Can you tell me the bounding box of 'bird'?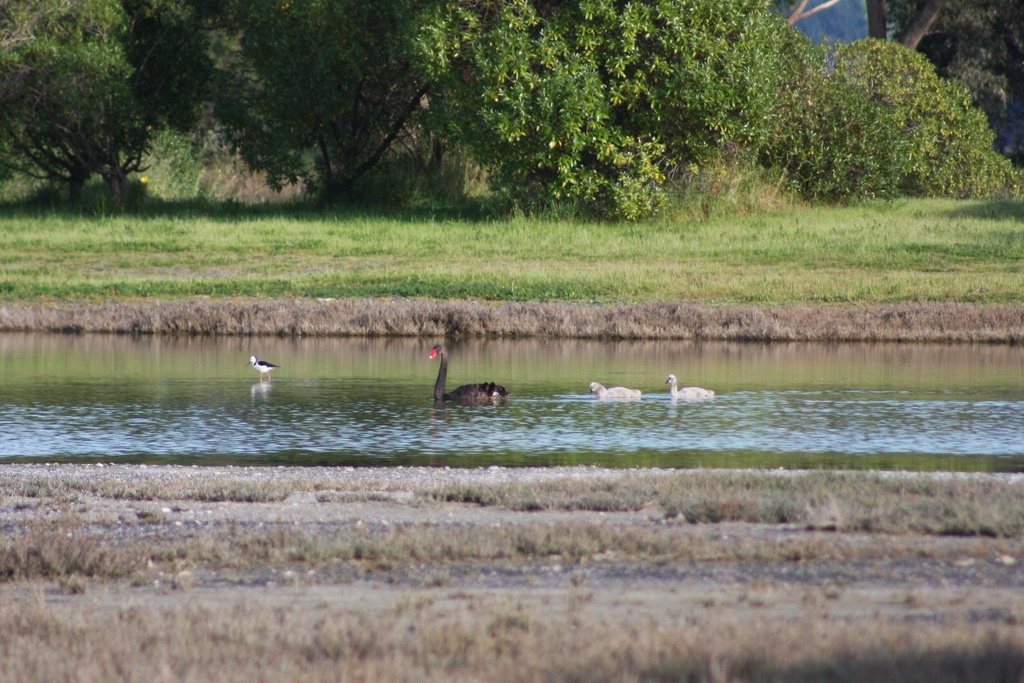
(x1=419, y1=352, x2=514, y2=416).
